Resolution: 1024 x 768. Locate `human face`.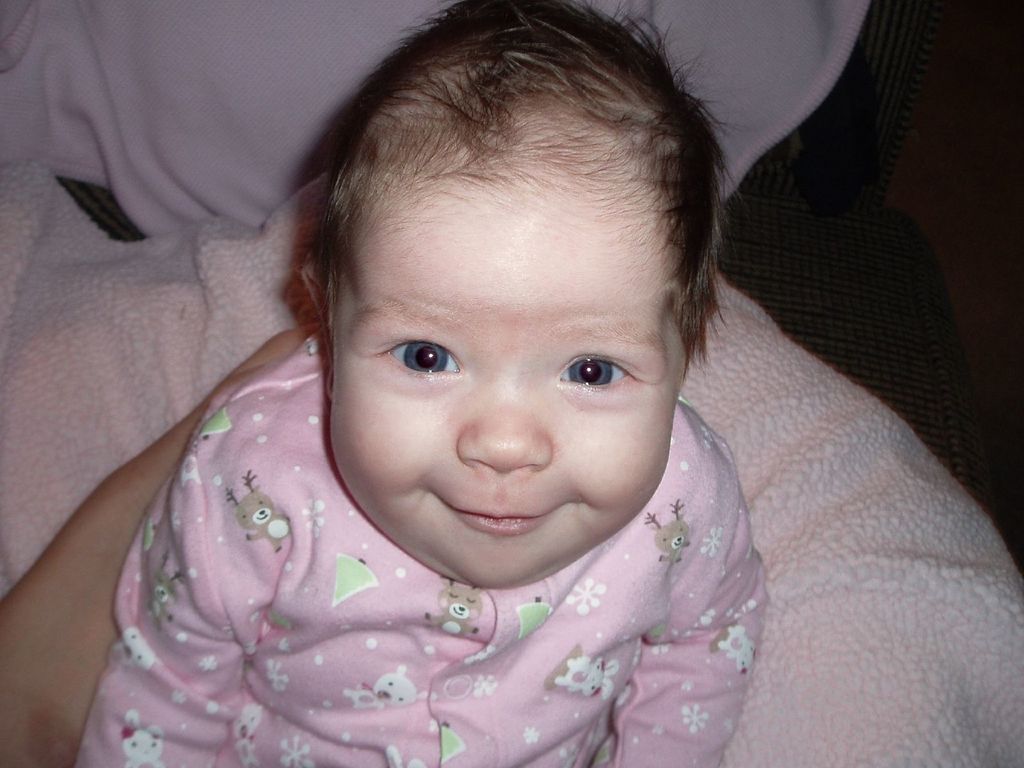
box(328, 220, 684, 585).
